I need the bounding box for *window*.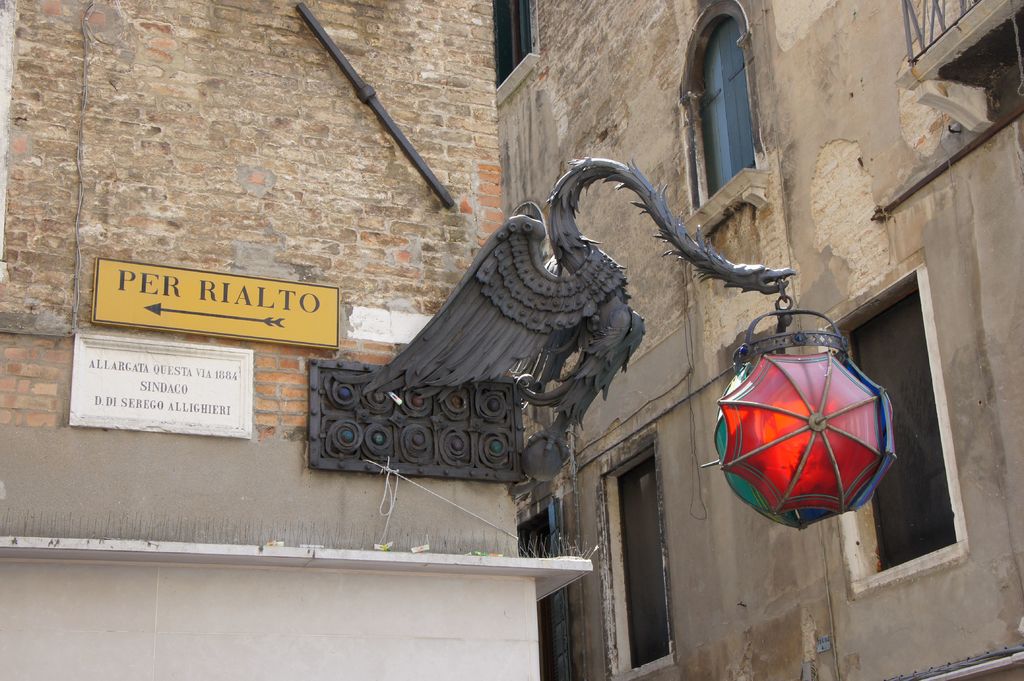
Here it is: l=495, t=0, r=540, b=108.
